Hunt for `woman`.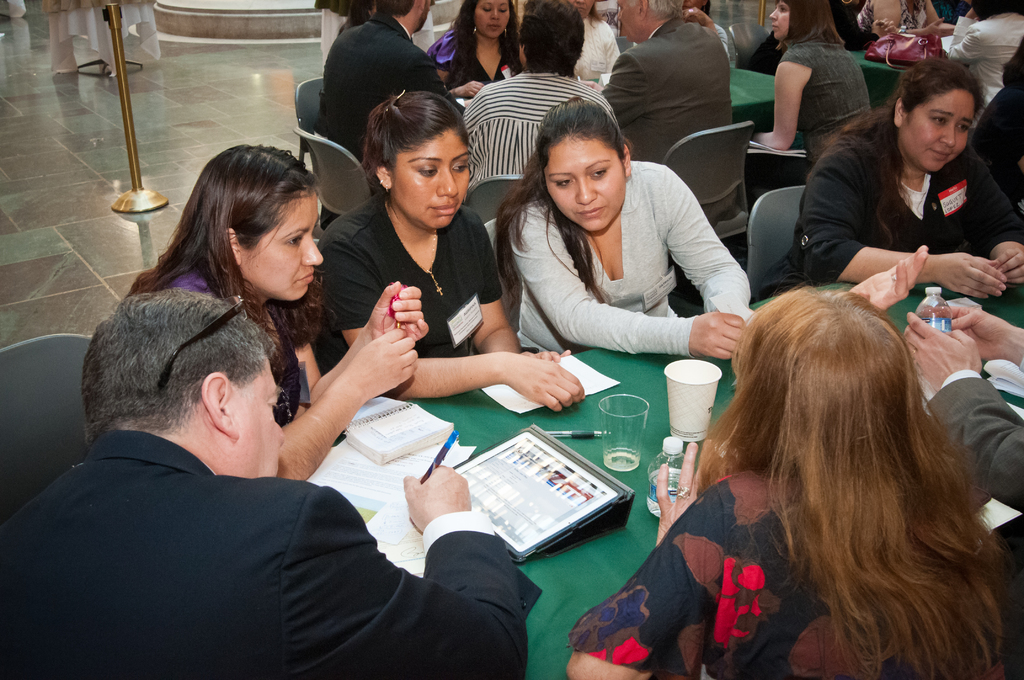
Hunted down at BBox(421, 0, 521, 97).
